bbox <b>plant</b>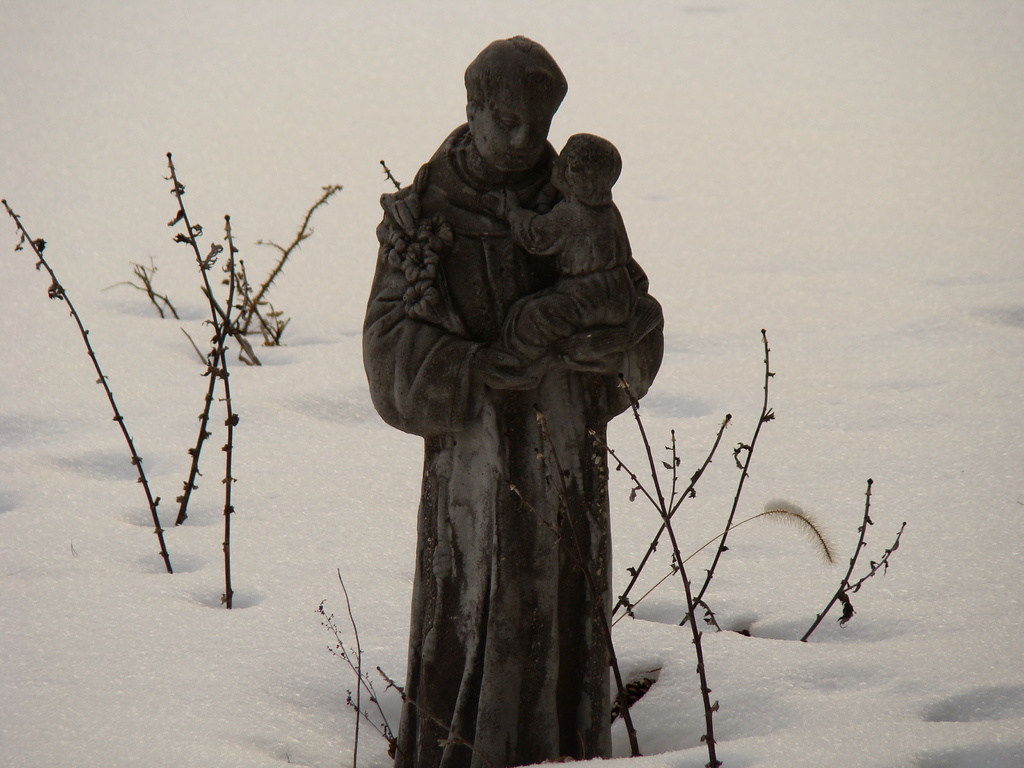
select_region(97, 252, 179, 324)
